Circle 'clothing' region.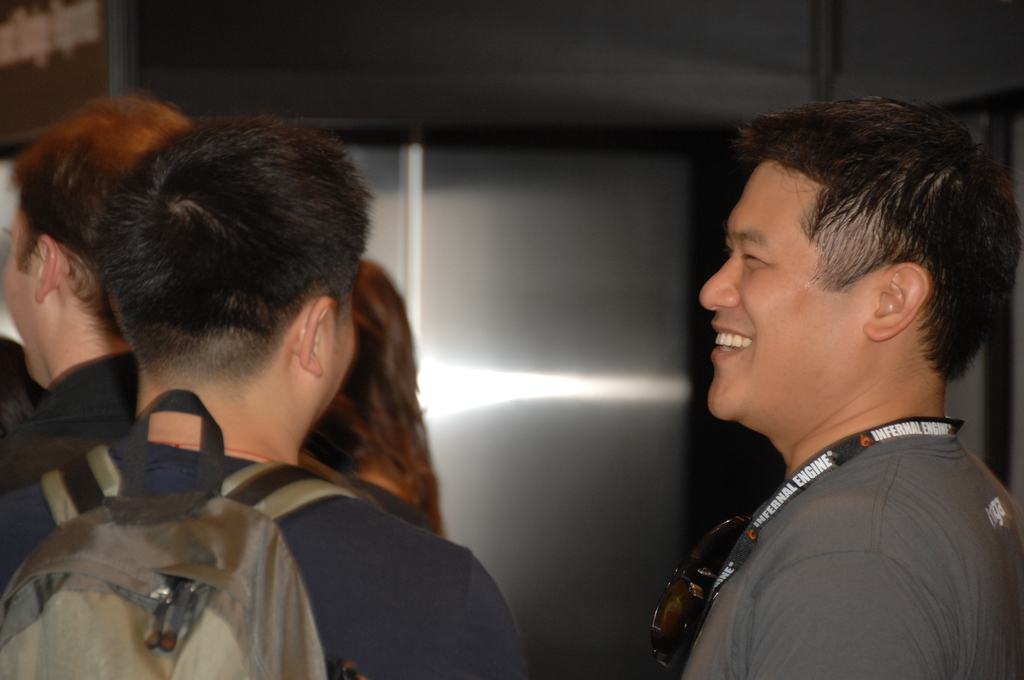
Region: rect(671, 405, 1023, 679).
